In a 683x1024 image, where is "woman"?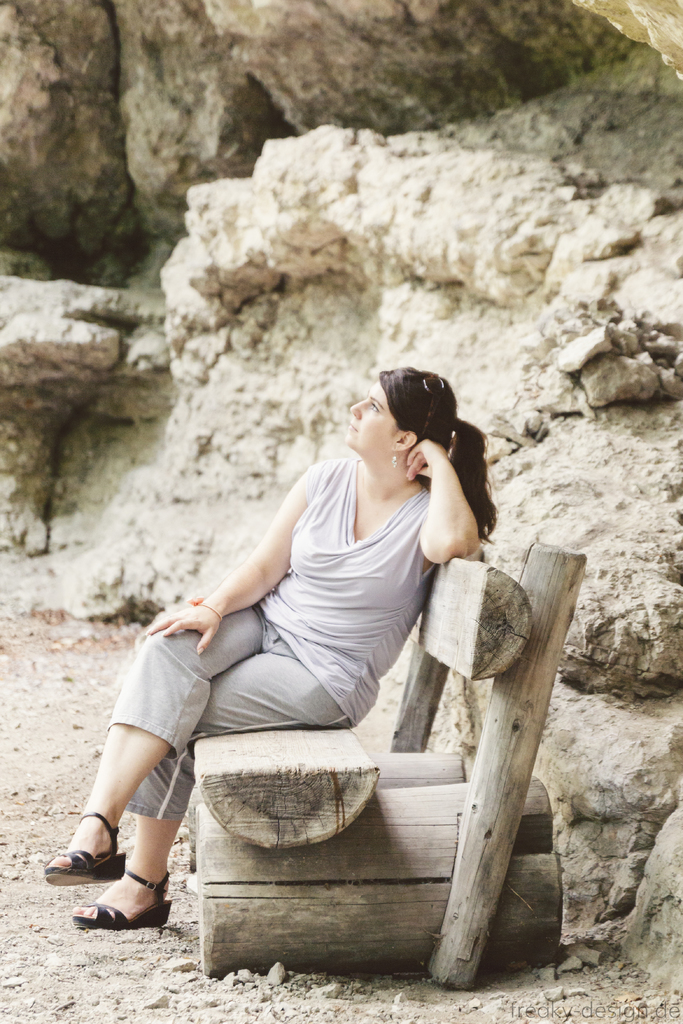
detection(133, 369, 488, 844).
